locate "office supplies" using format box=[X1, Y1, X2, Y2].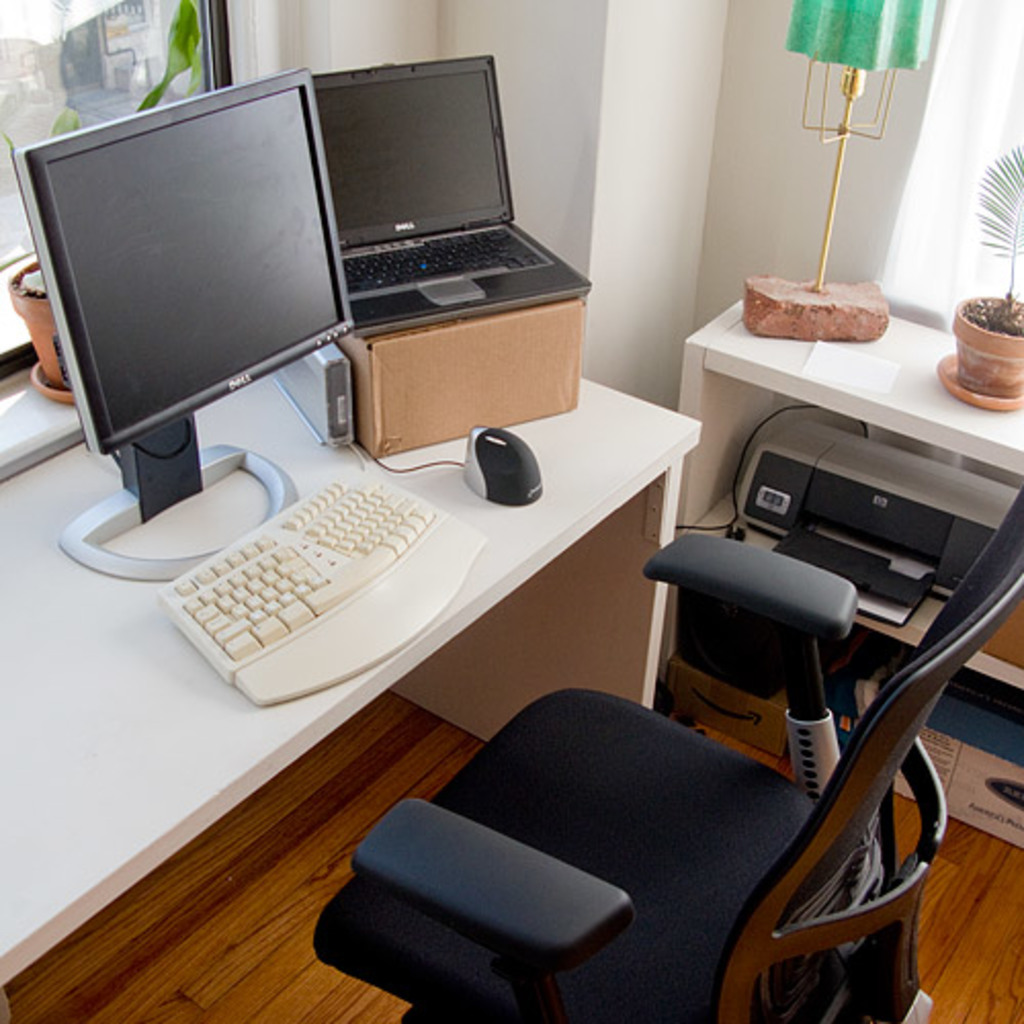
box=[313, 481, 1022, 1022].
